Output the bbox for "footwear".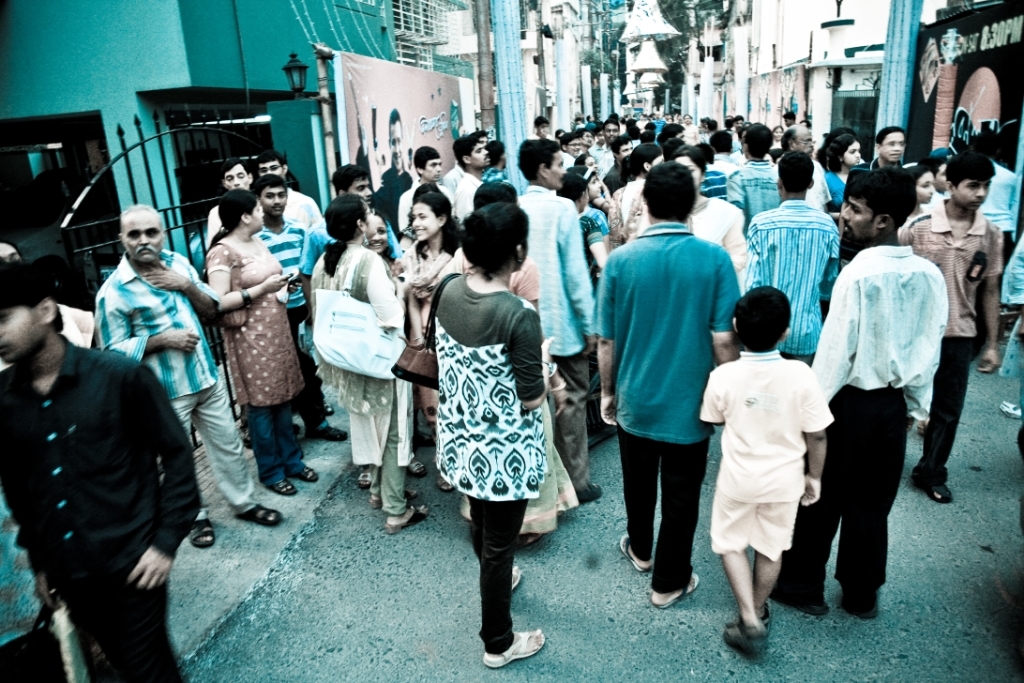
[975, 356, 1001, 373].
